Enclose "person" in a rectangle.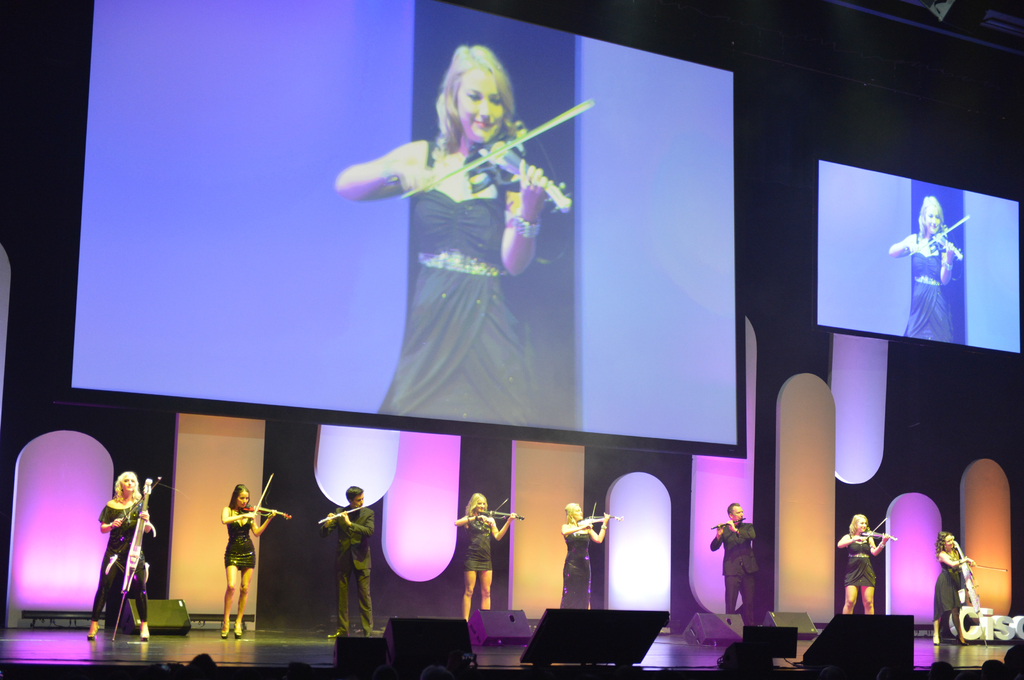
bbox(841, 508, 891, 614).
